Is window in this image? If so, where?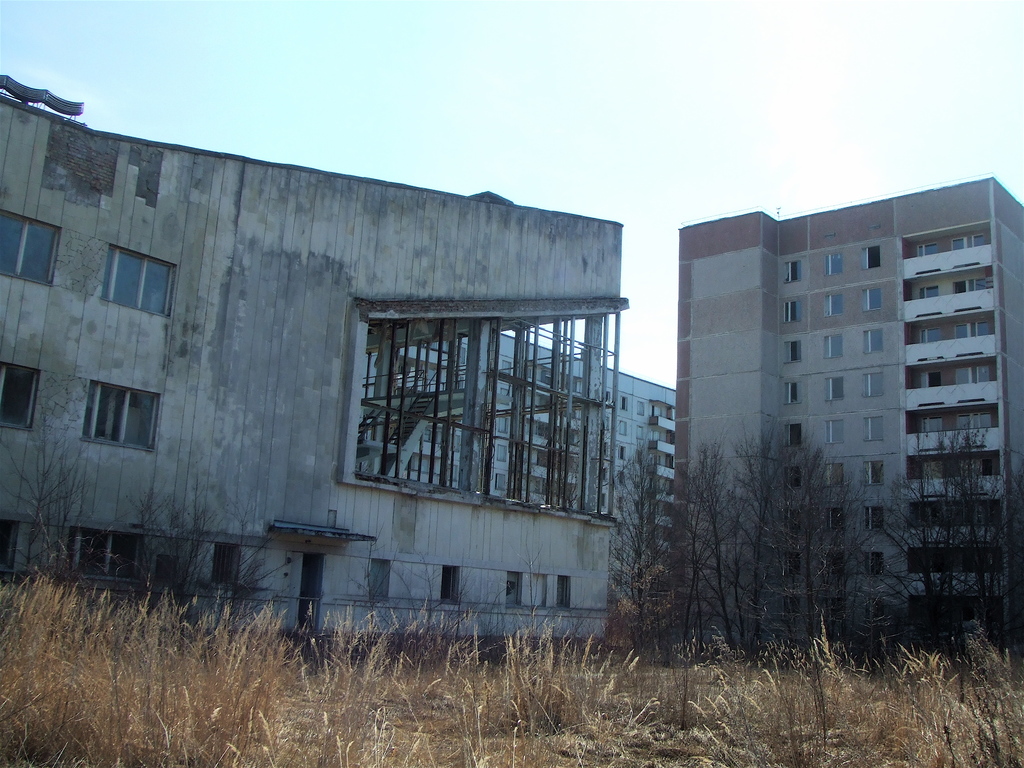
Yes, at select_region(552, 577, 566, 611).
